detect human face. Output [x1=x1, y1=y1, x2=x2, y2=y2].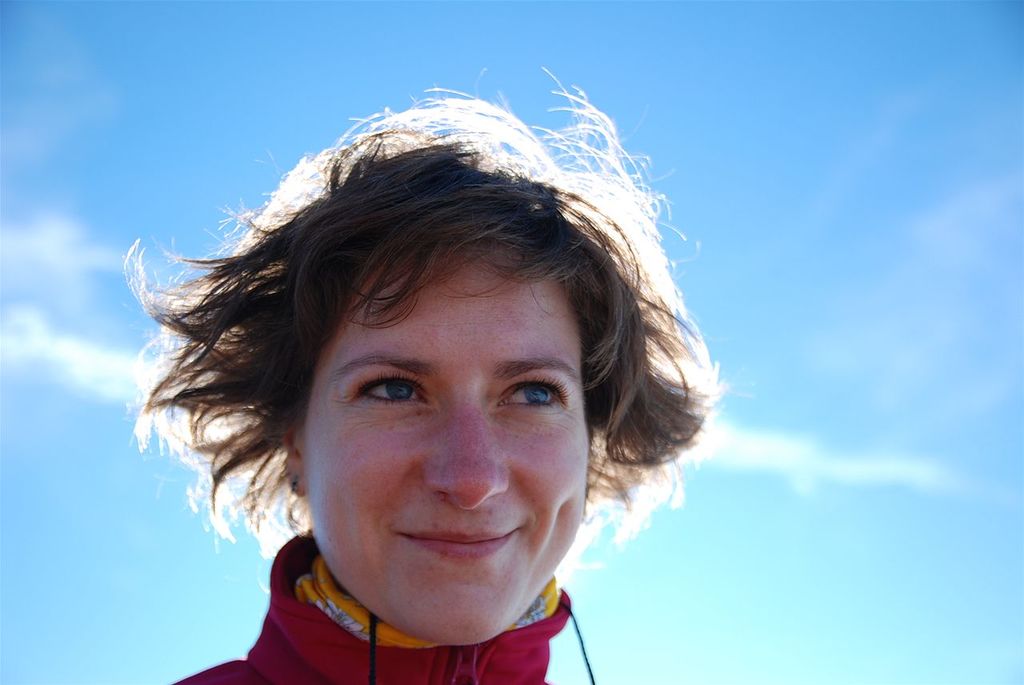
[x1=301, y1=254, x2=591, y2=643].
